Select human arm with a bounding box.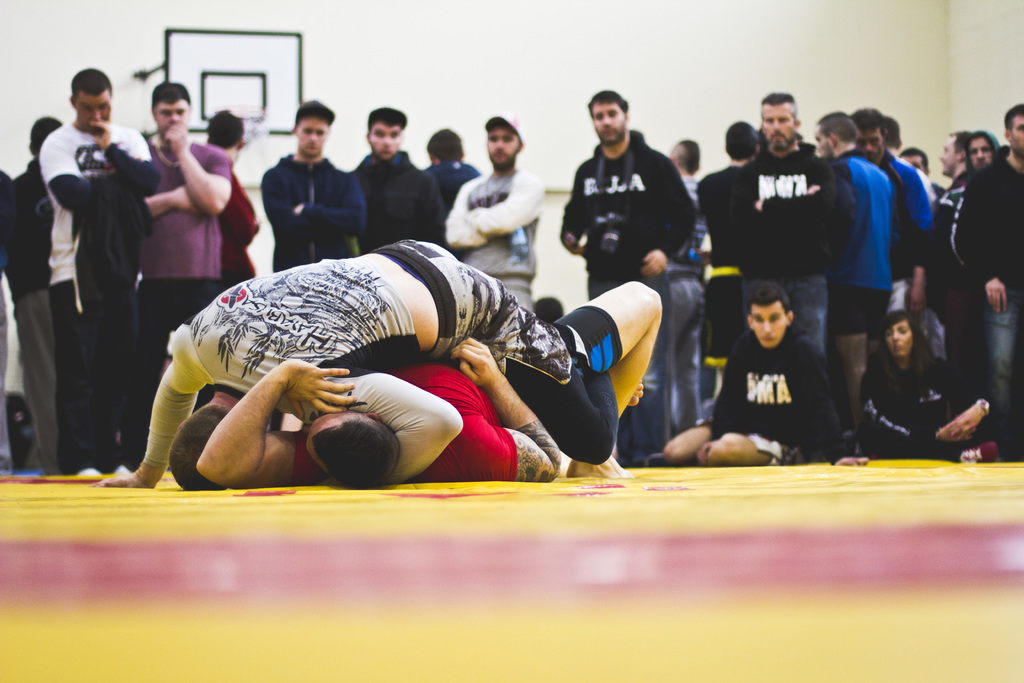
left=275, top=159, right=355, bottom=247.
